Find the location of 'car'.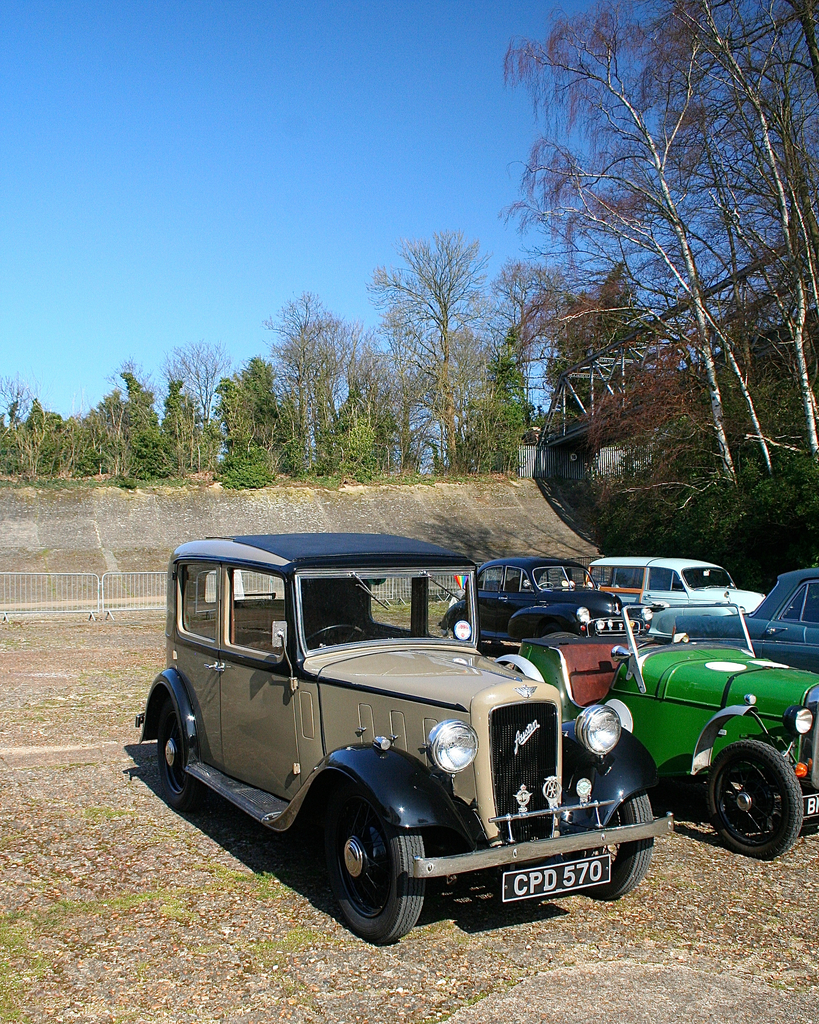
Location: [left=587, top=554, right=764, bottom=616].
